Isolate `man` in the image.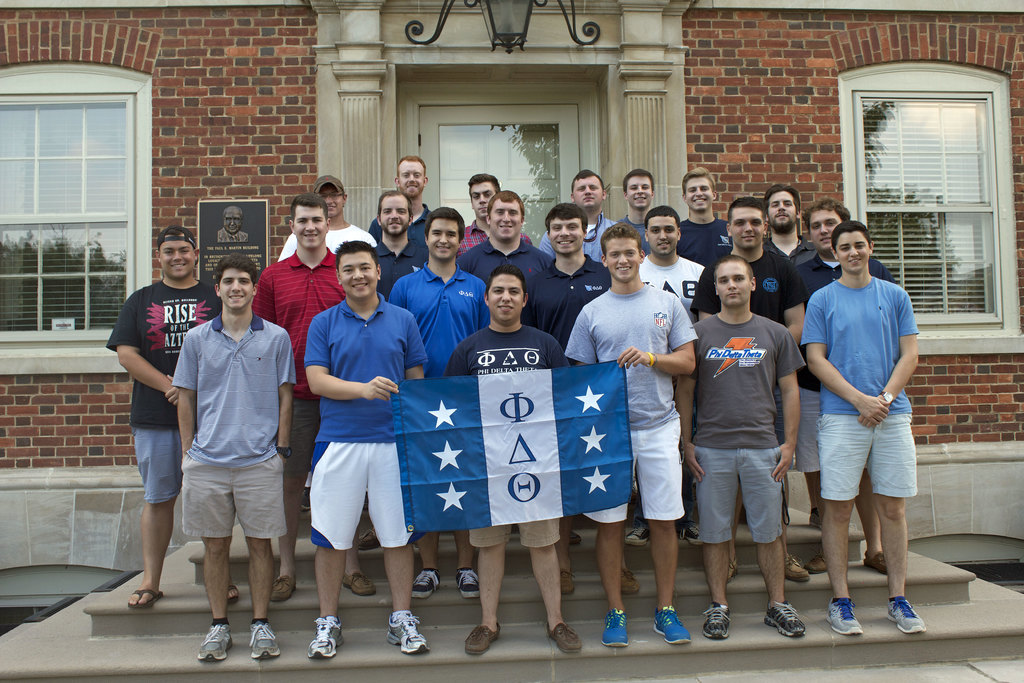
Isolated region: 540/169/626/260.
